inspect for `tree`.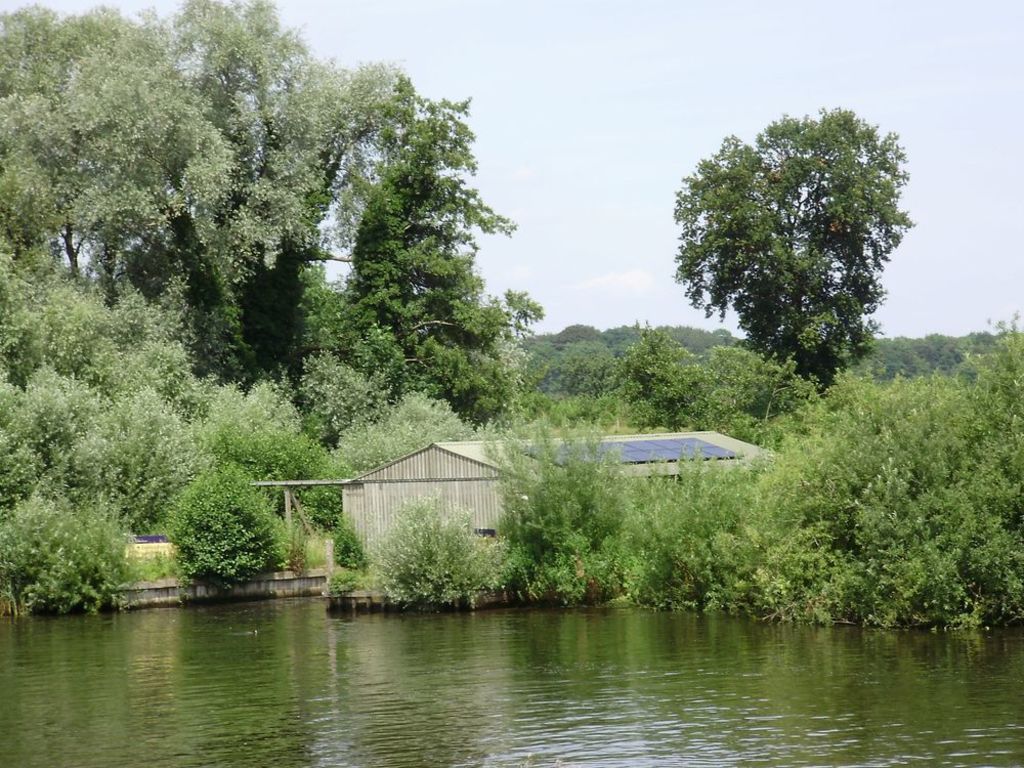
Inspection: [0, 0, 212, 308].
